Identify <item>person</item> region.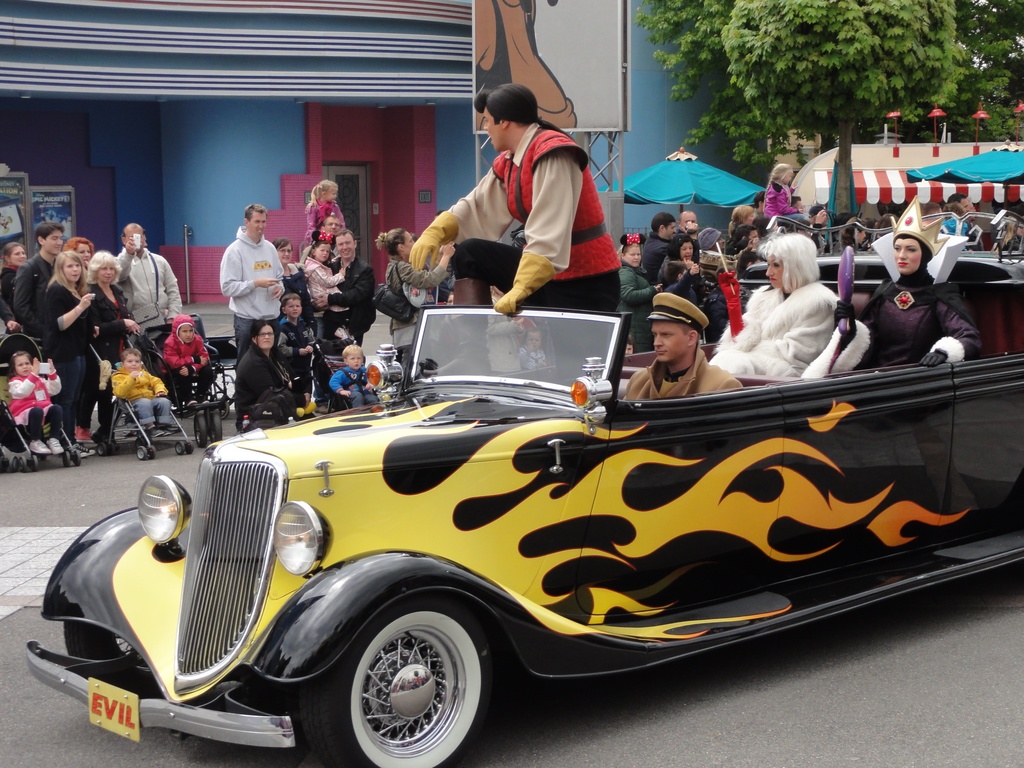
Region: 274/294/317/408.
